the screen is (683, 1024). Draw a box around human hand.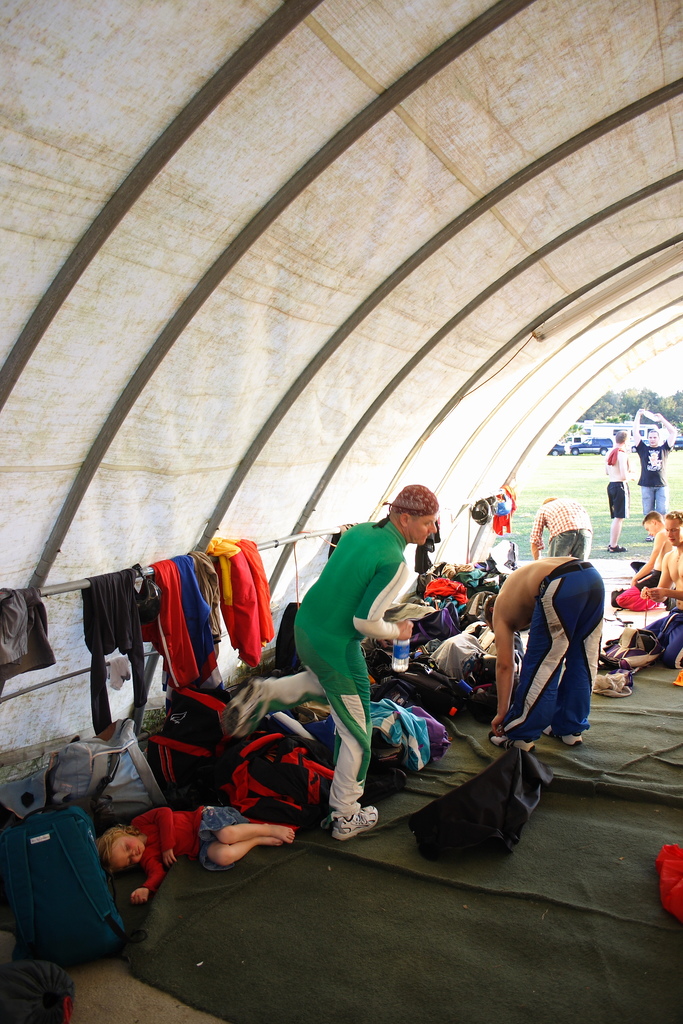
{"x1": 129, "y1": 888, "x2": 153, "y2": 908}.
